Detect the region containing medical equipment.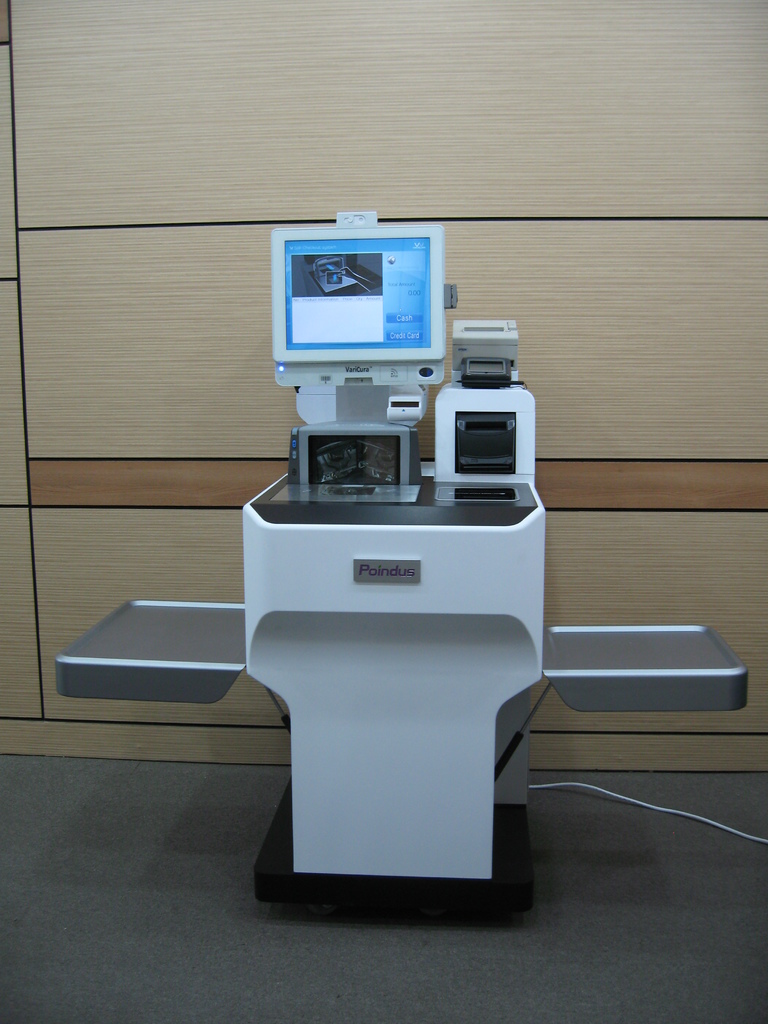
57 210 767 938.
